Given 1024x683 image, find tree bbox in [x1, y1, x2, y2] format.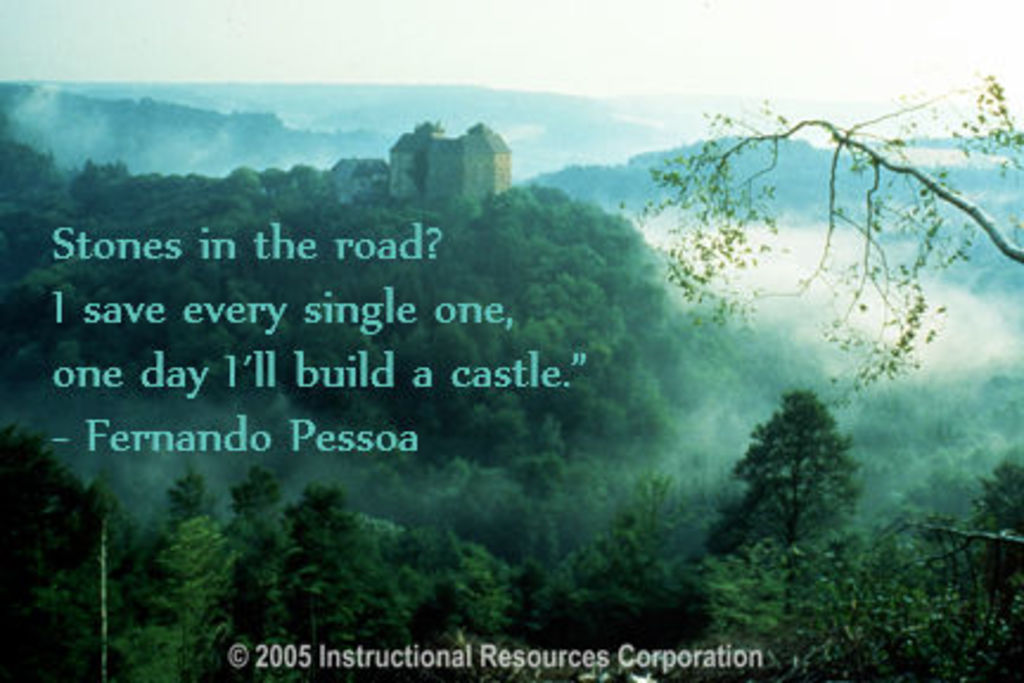
[73, 152, 119, 194].
